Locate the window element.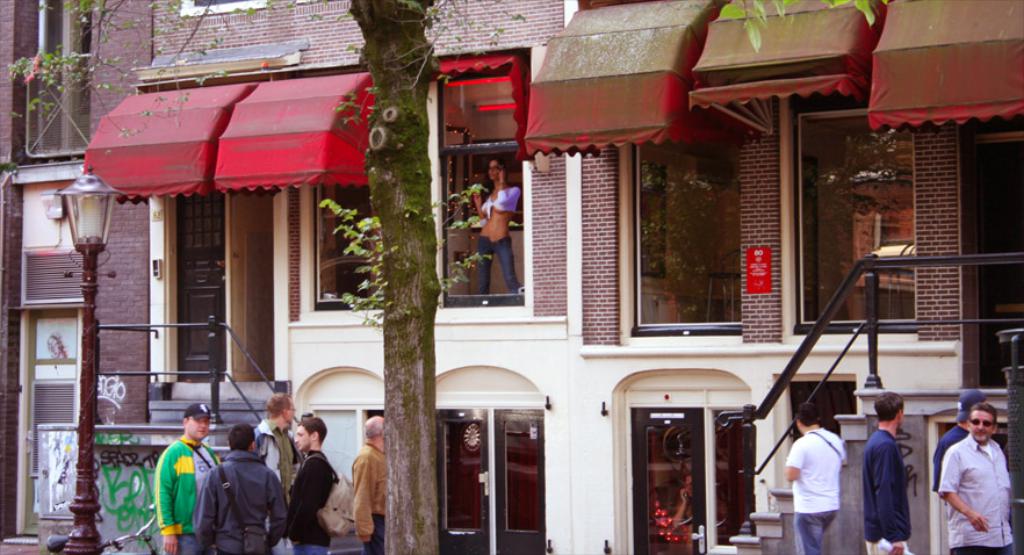
Element bbox: left=806, top=113, right=926, bottom=317.
